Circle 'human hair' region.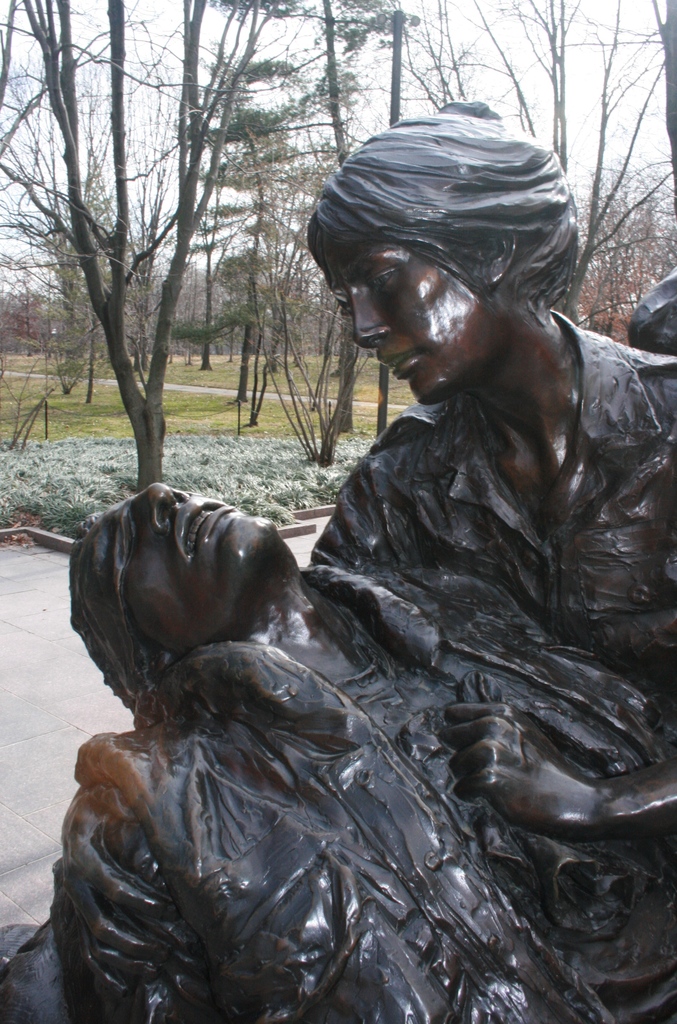
Region: [329,111,582,340].
